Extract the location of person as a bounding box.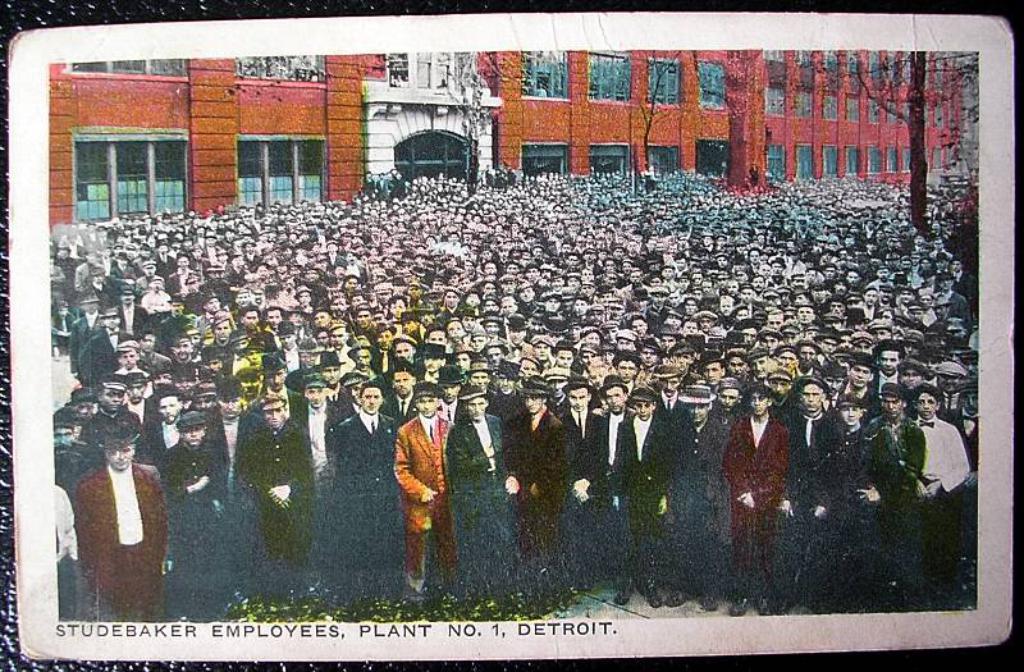
BBox(73, 422, 166, 620).
